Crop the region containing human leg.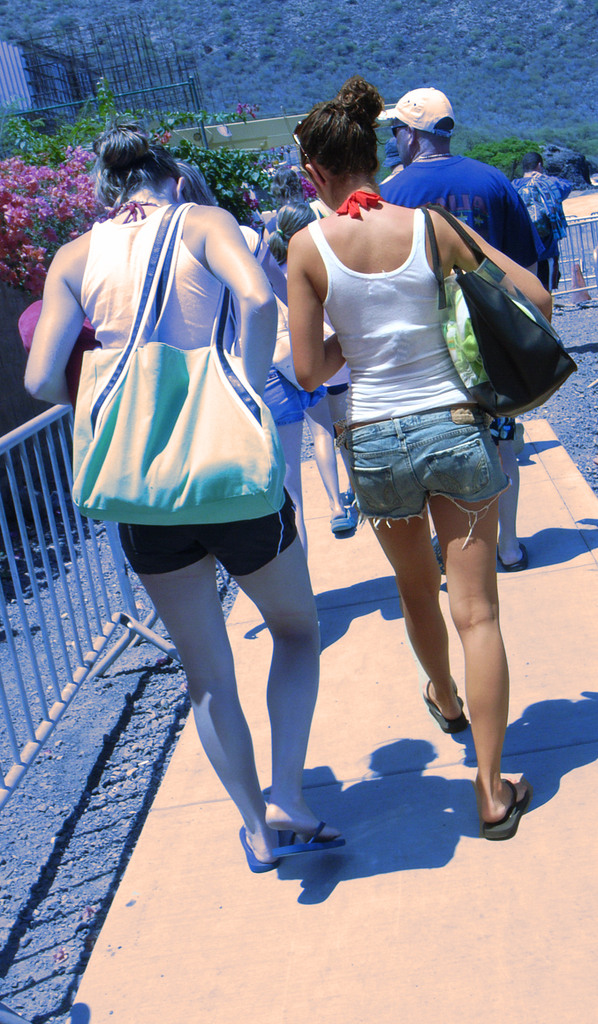
Crop region: [230, 526, 349, 846].
